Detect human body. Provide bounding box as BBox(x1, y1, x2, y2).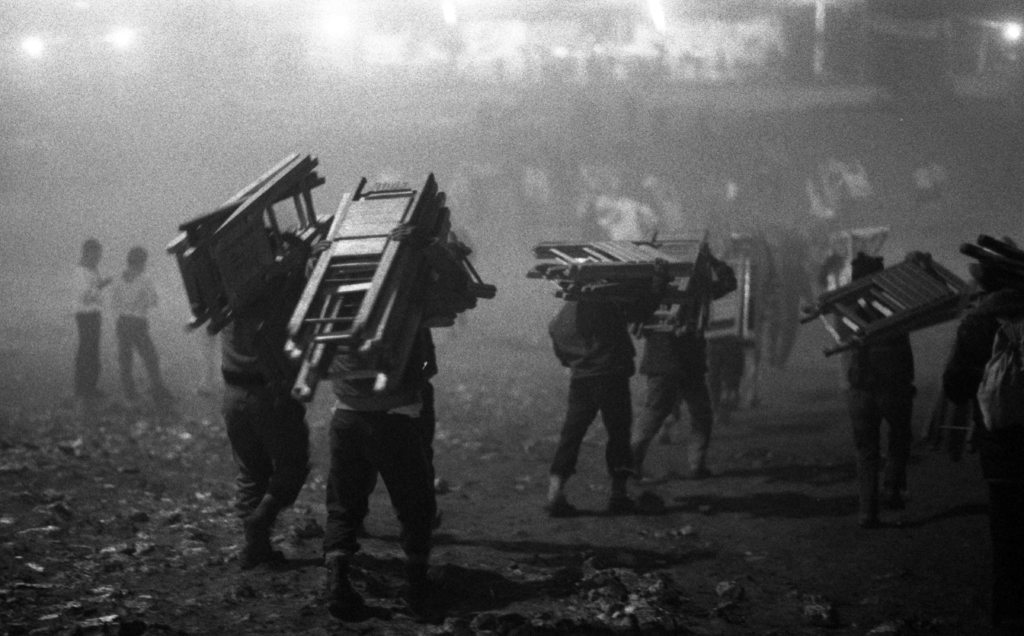
BBox(548, 256, 668, 512).
